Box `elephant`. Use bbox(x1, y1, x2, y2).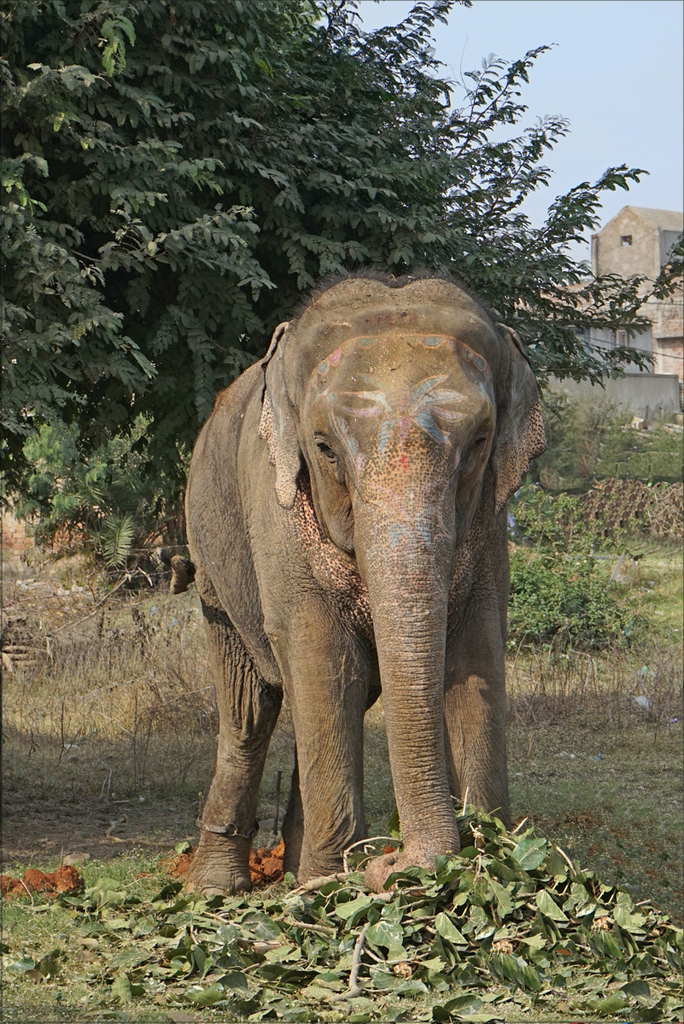
bbox(175, 265, 541, 905).
